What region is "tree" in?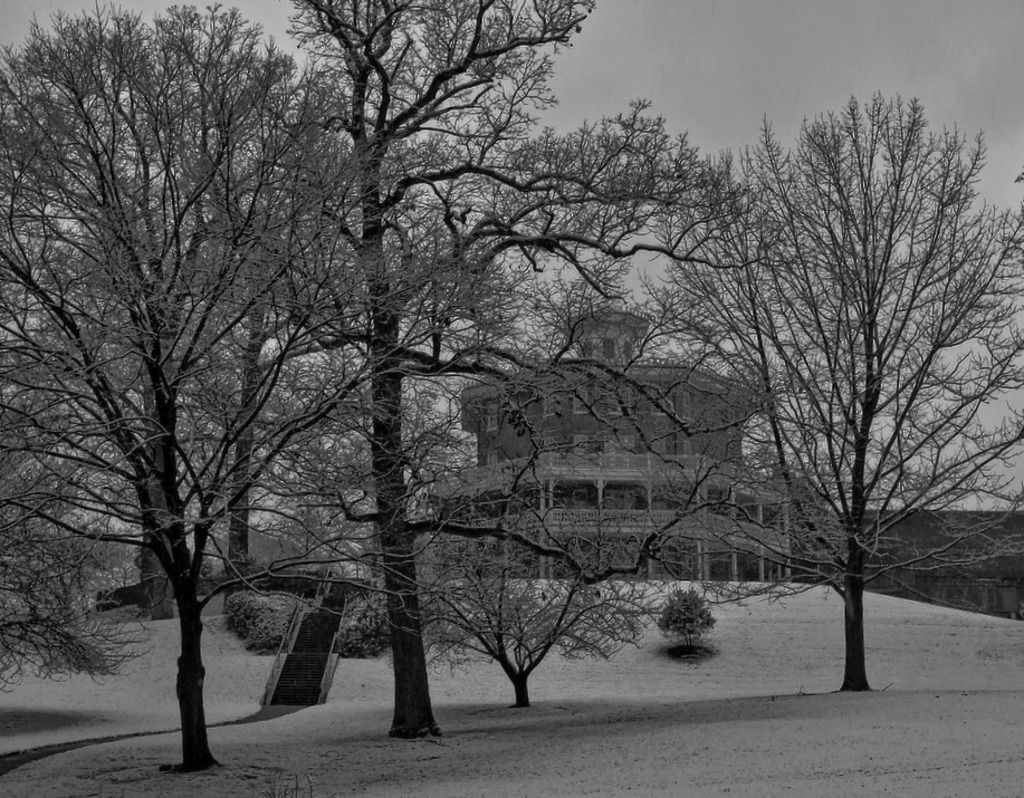
325/390/740/708.
